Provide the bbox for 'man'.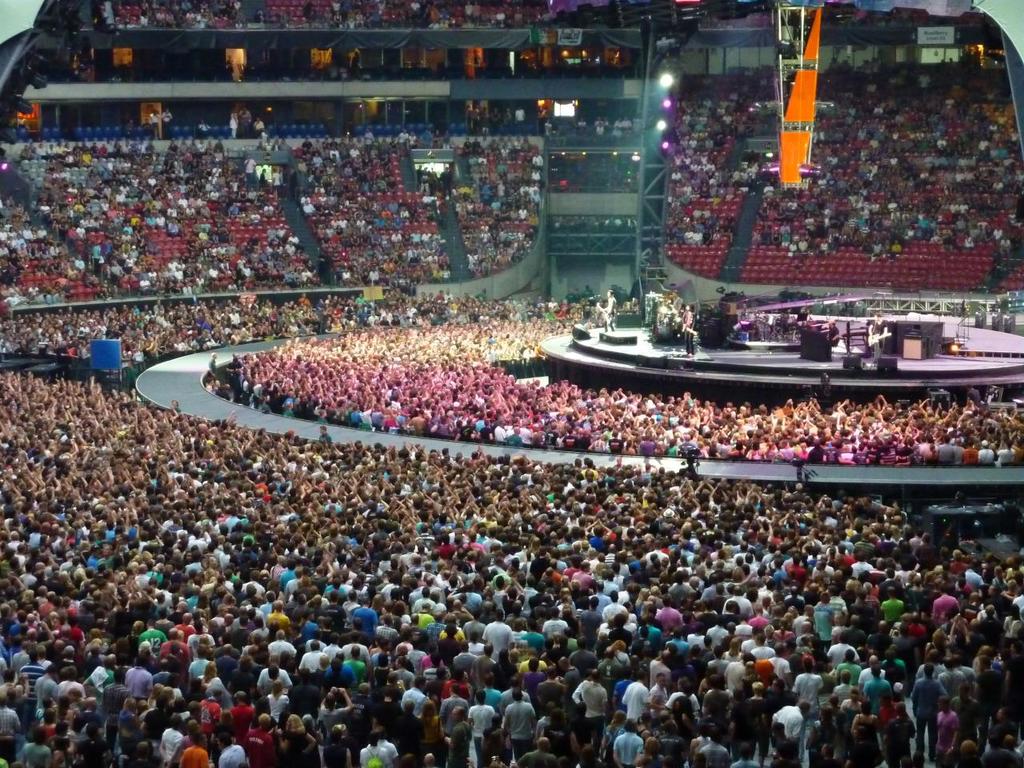
Rect(376, 728, 398, 760).
